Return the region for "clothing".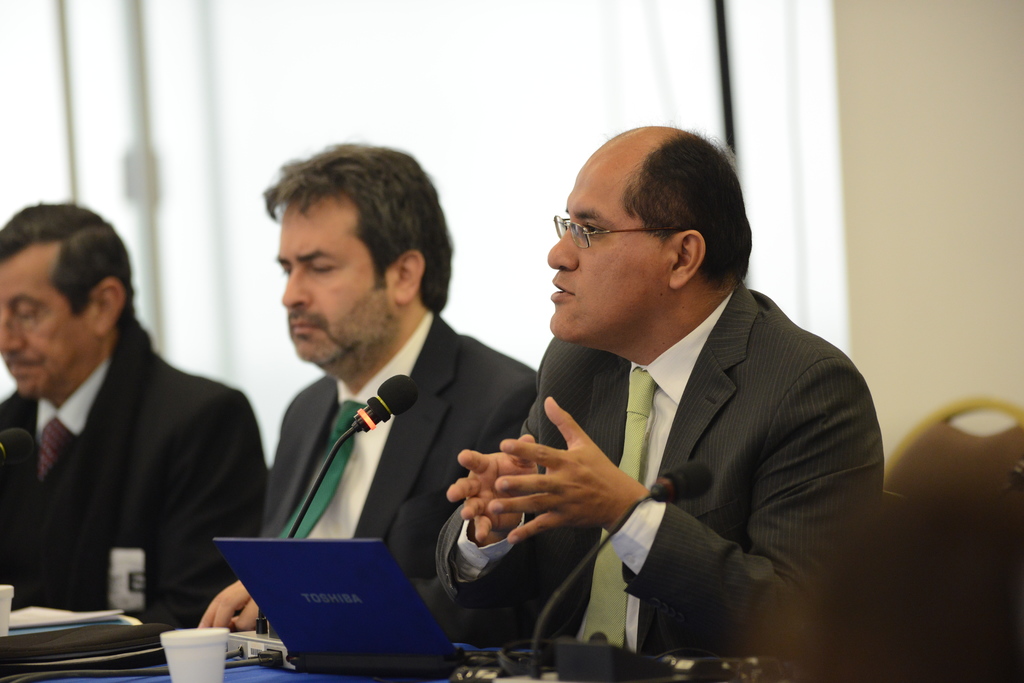
l=257, t=307, r=543, b=590.
